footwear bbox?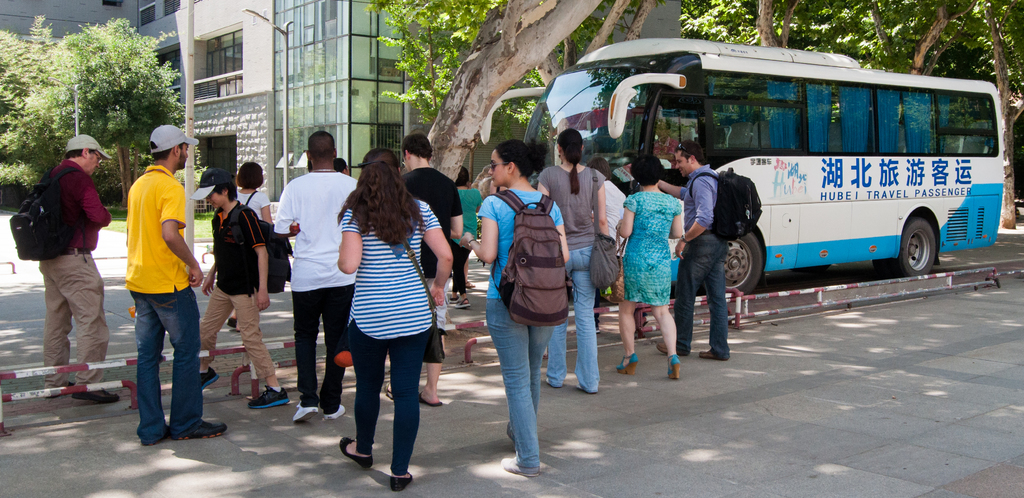
382/469/415/490
